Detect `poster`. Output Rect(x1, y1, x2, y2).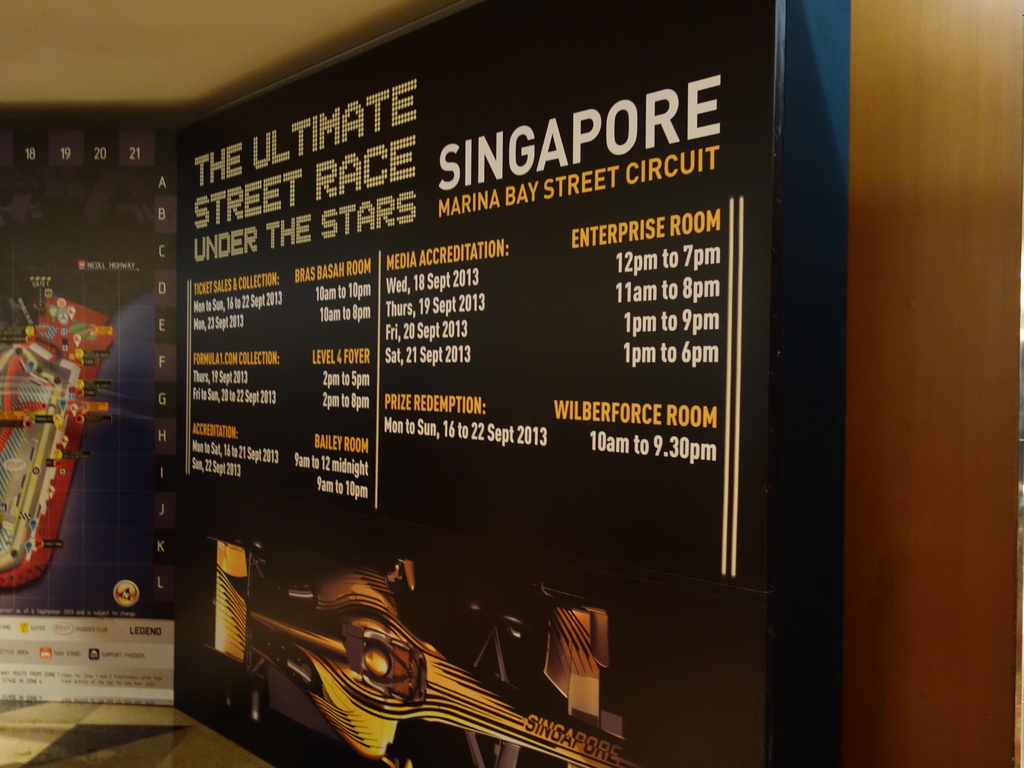
Rect(0, 117, 179, 703).
